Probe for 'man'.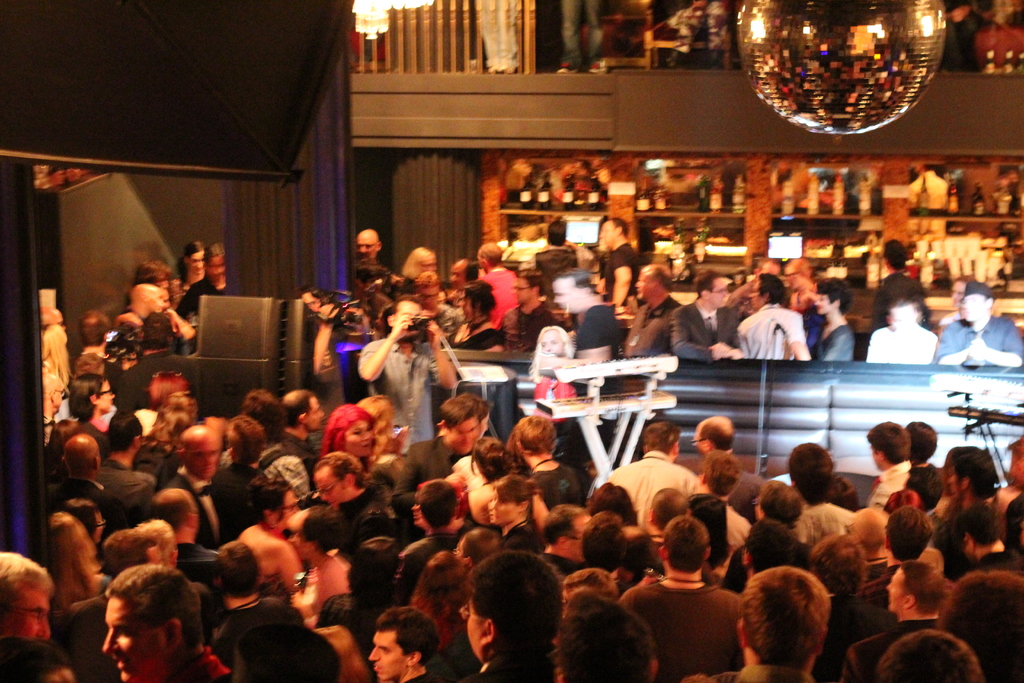
Probe result: l=106, t=562, r=226, b=682.
